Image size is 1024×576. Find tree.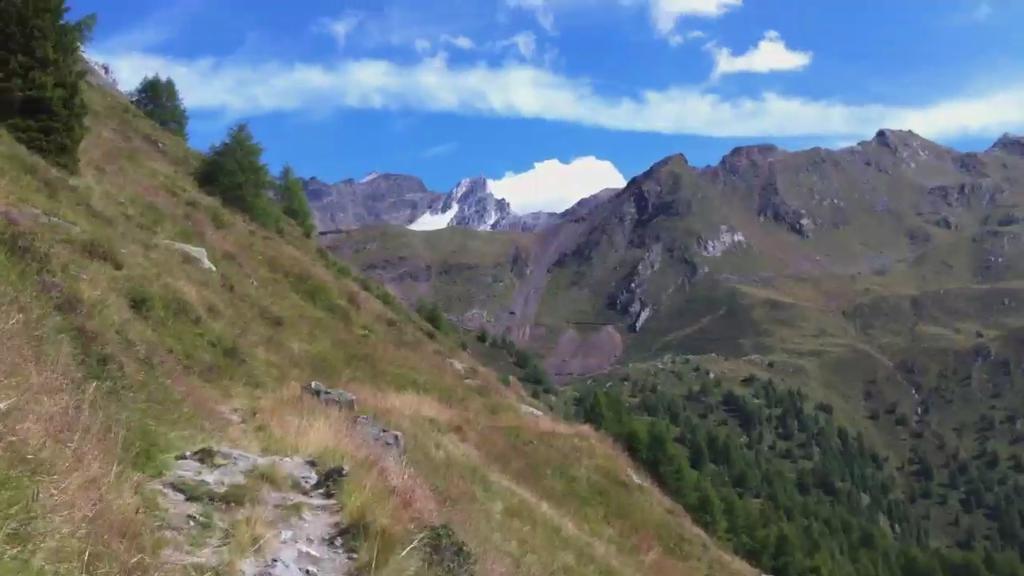
left=278, top=161, right=324, bottom=231.
